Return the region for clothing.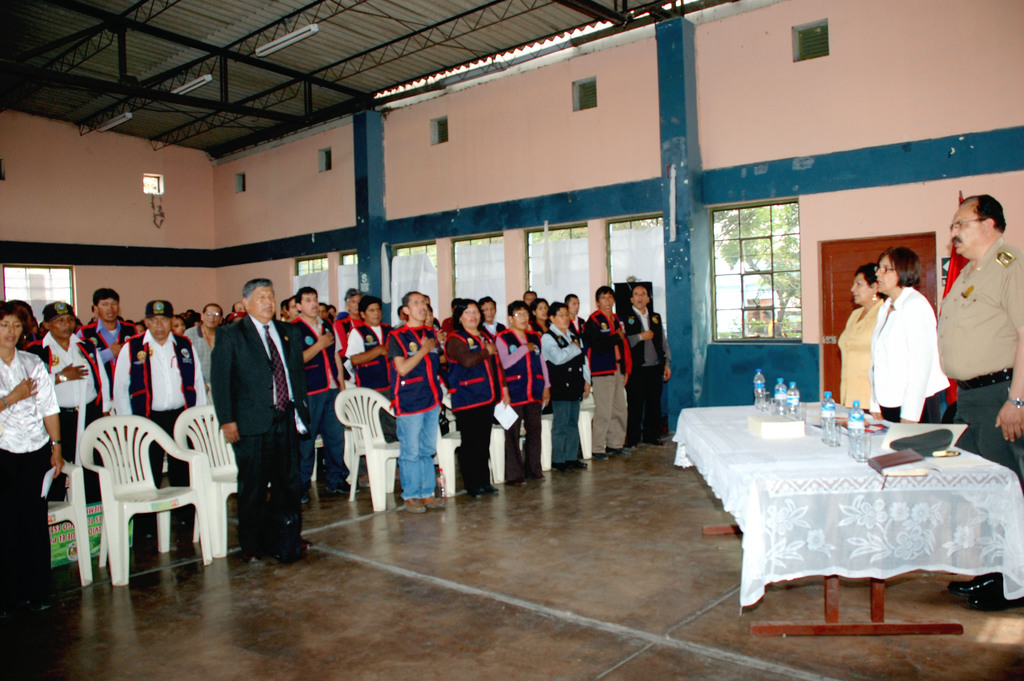
(590, 308, 629, 468).
